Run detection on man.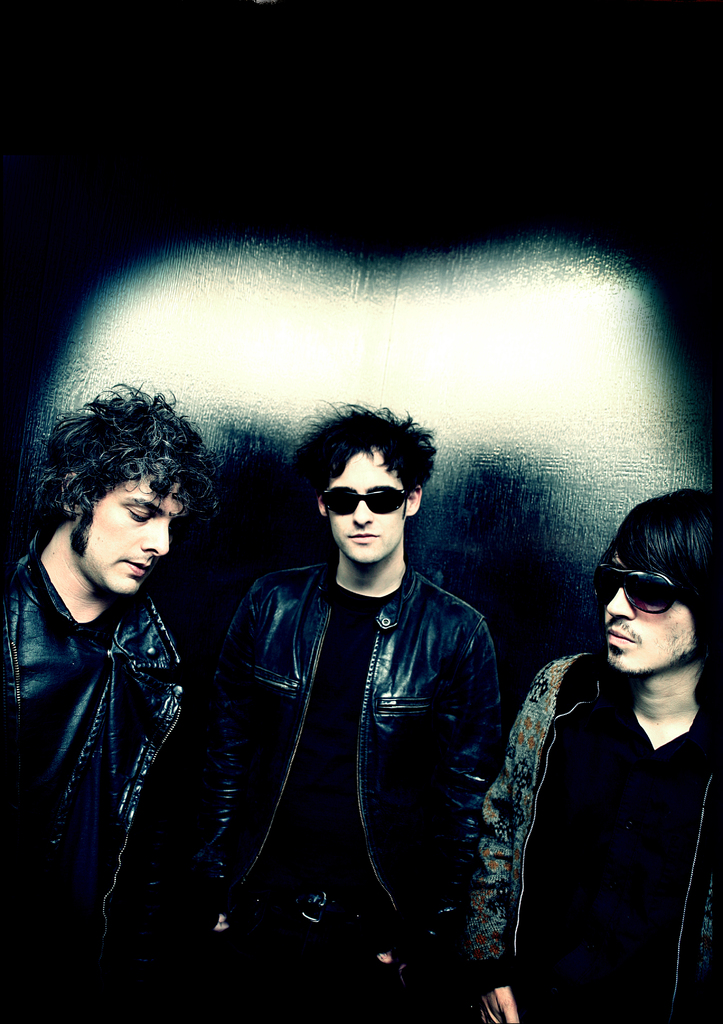
Result: Rect(0, 376, 218, 1023).
